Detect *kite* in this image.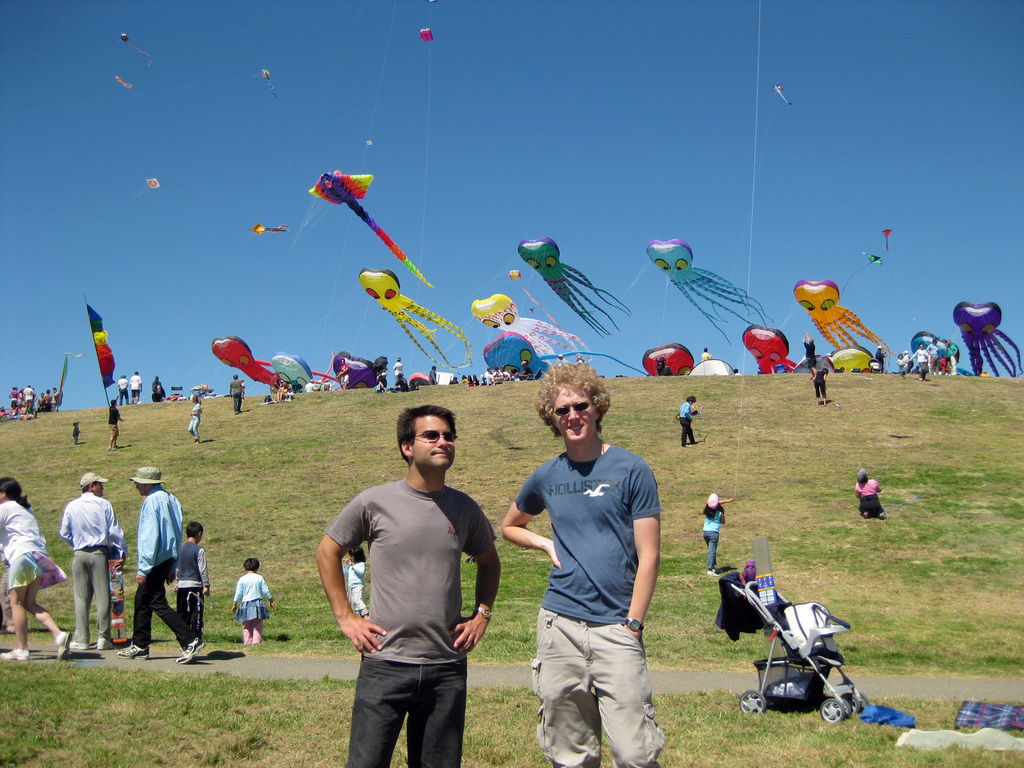
Detection: [116, 31, 154, 69].
